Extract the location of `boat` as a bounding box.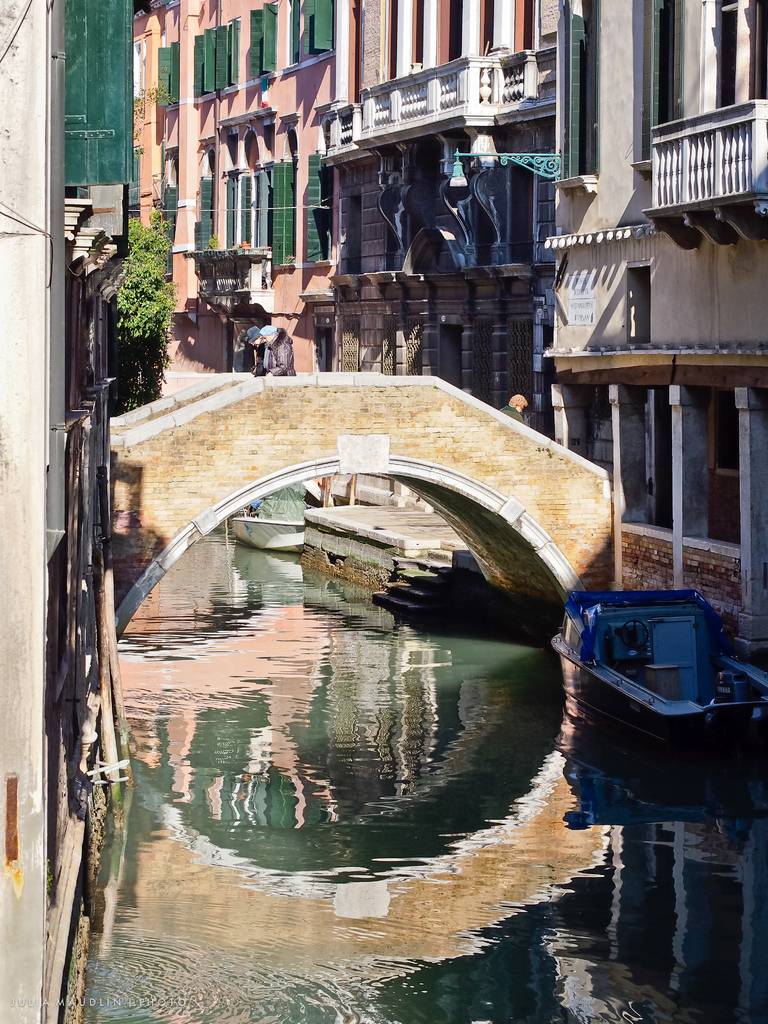
[564, 554, 758, 758].
